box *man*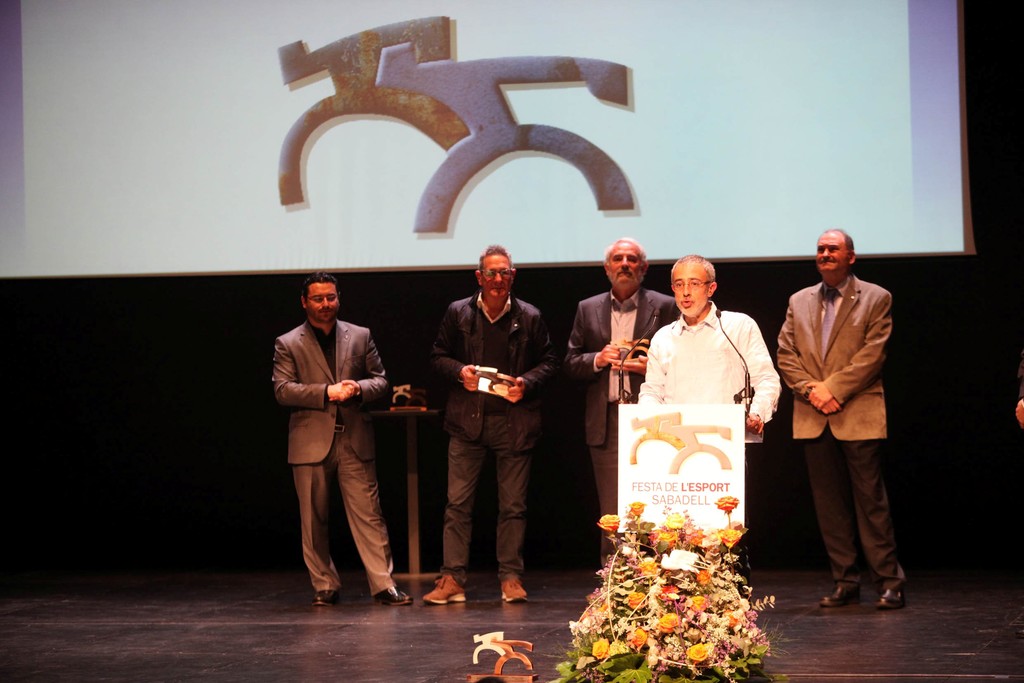
BBox(420, 245, 556, 605)
